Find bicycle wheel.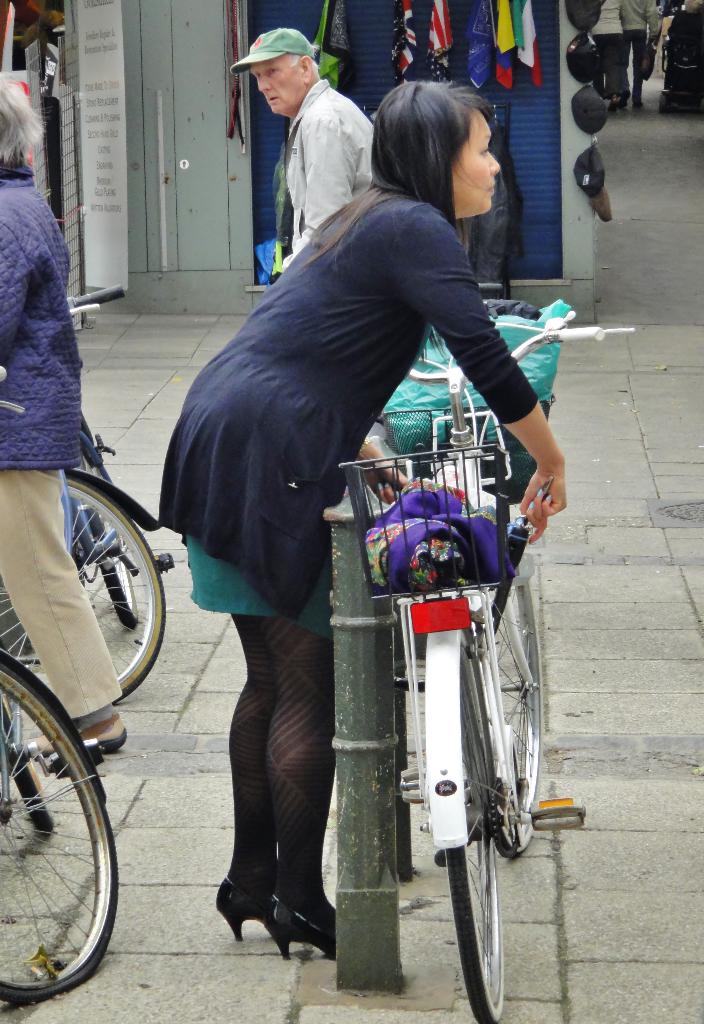
BBox(484, 524, 552, 865).
